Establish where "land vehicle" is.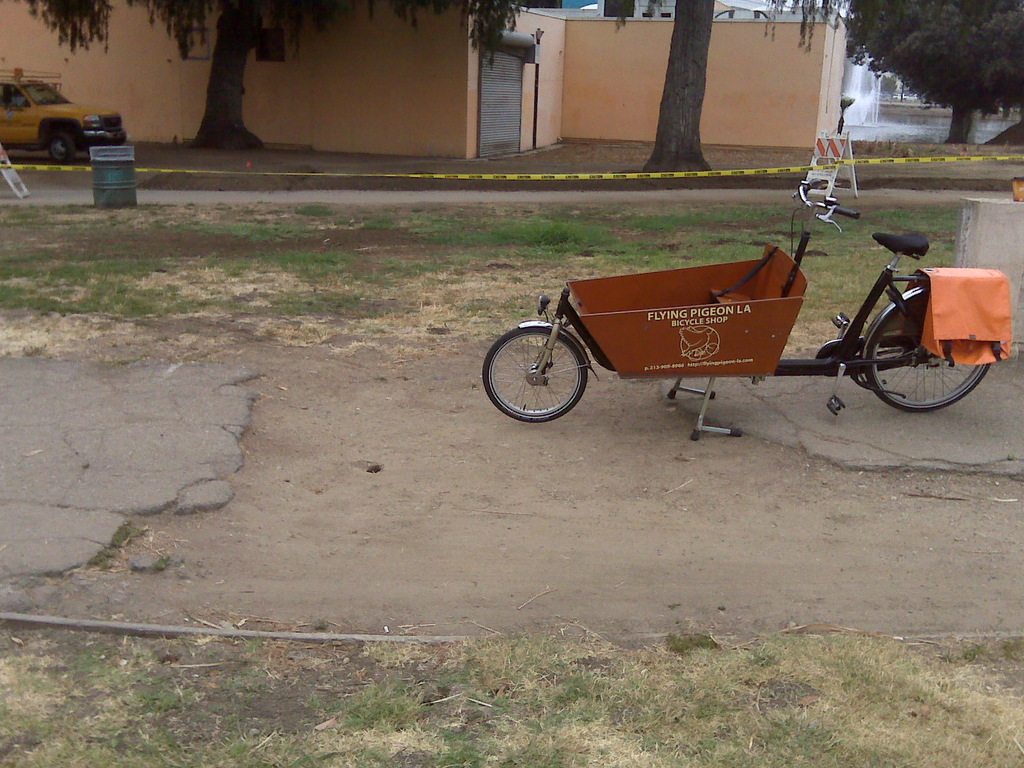
Established at locate(479, 182, 1012, 444).
